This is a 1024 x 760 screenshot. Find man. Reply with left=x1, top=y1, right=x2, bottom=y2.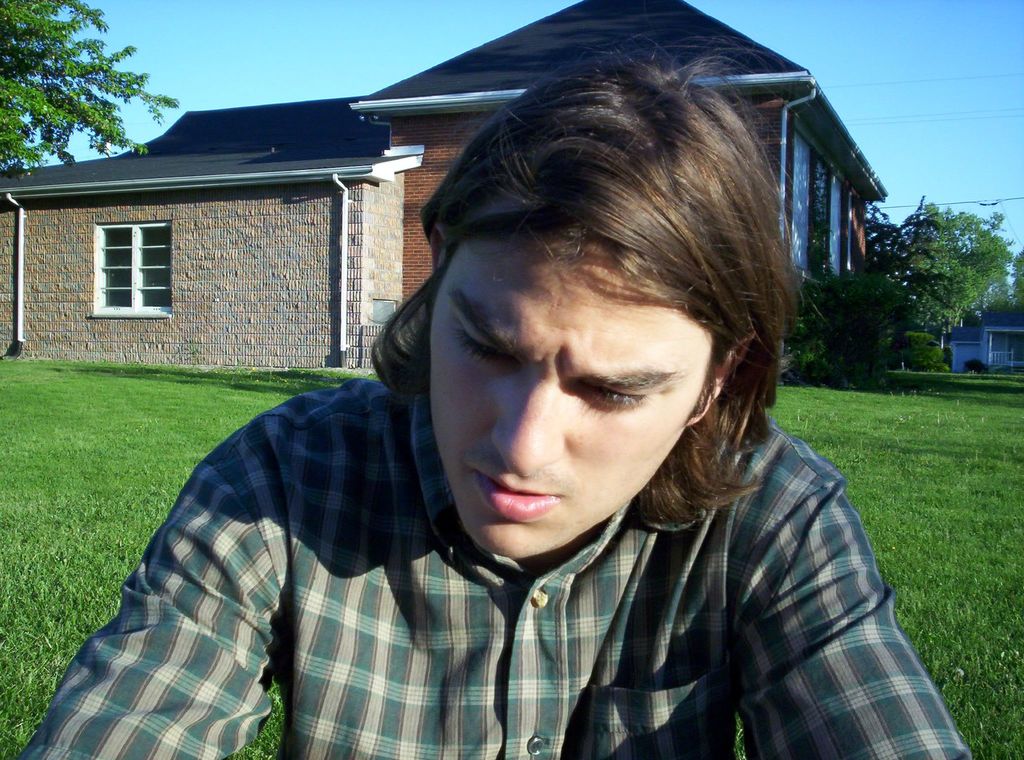
left=67, top=72, right=967, bottom=748.
